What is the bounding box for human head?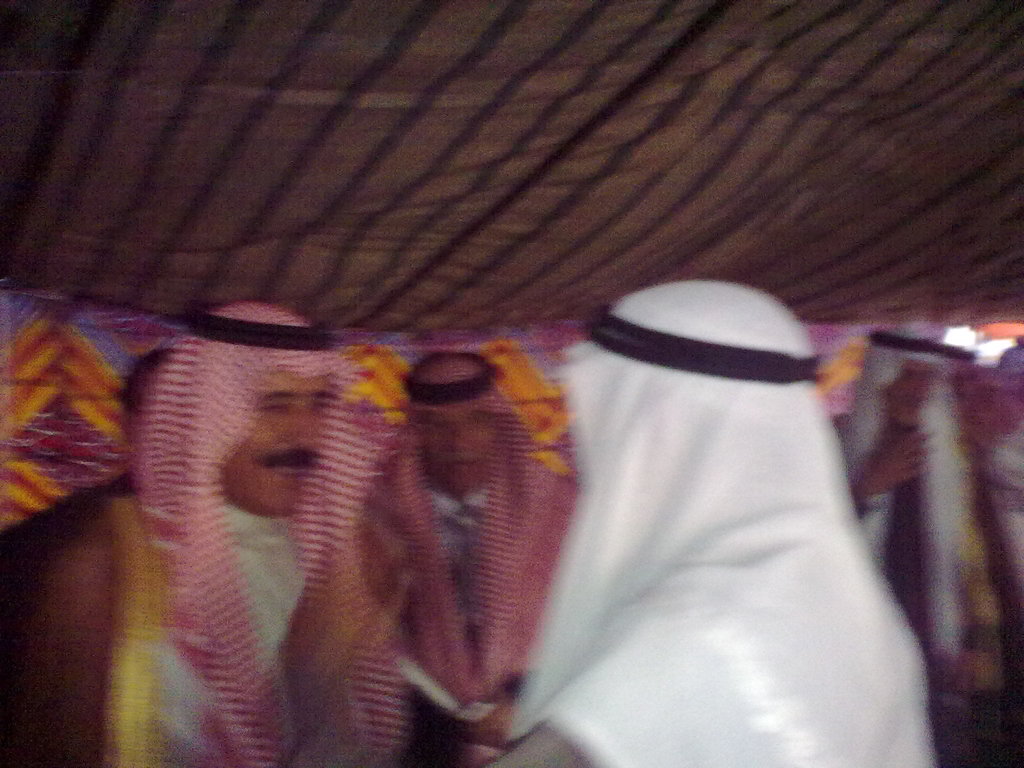
(556,276,854,550).
